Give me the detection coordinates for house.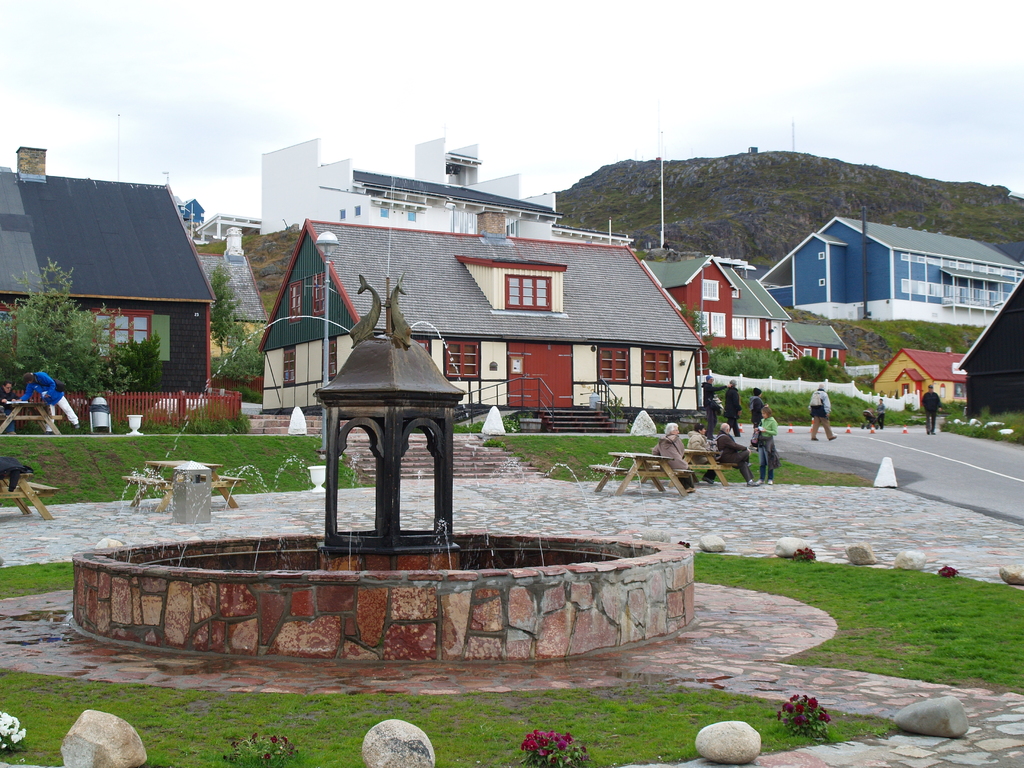
bbox=(661, 256, 784, 348).
